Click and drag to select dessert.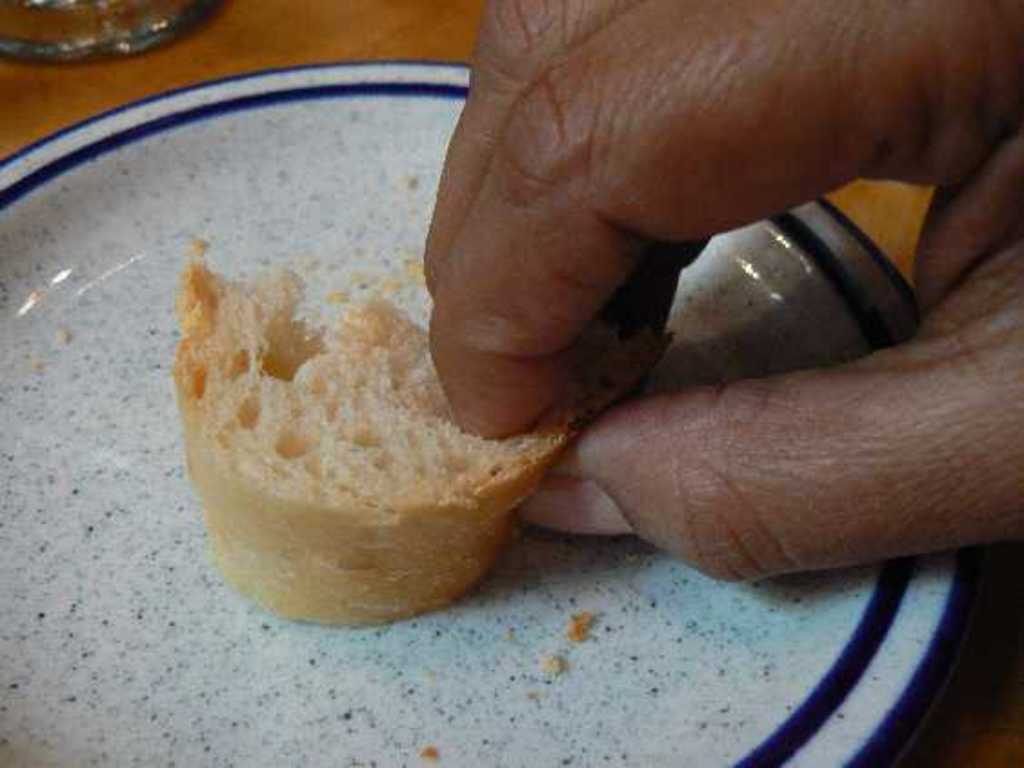
Selection: <box>175,257,677,630</box>.
